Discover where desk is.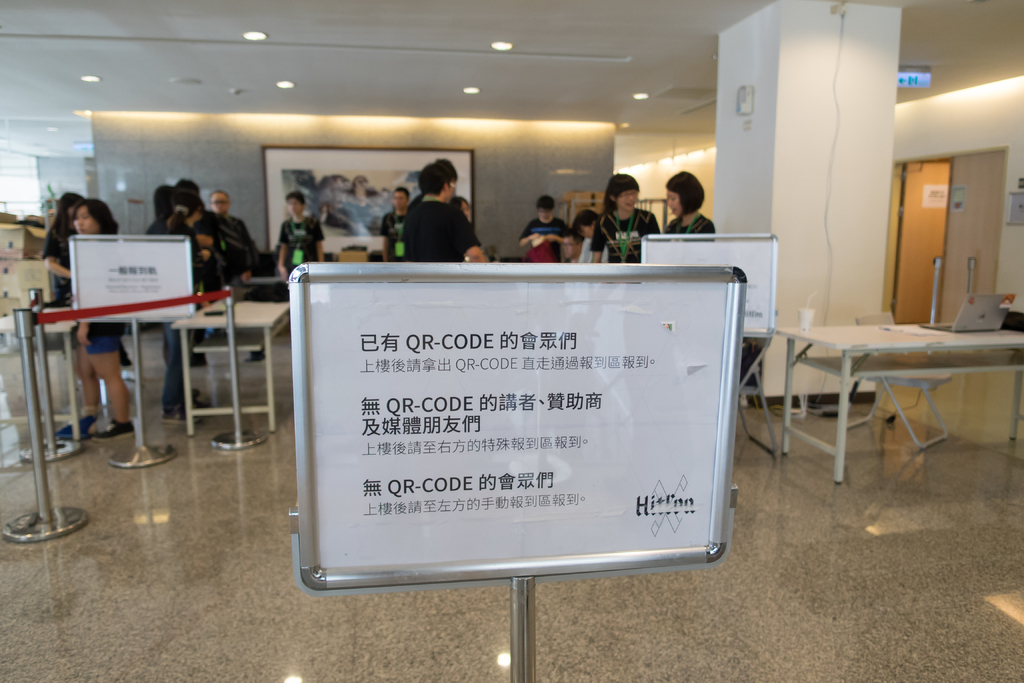
Discovered at box=[772, 322, 1023, 476].
